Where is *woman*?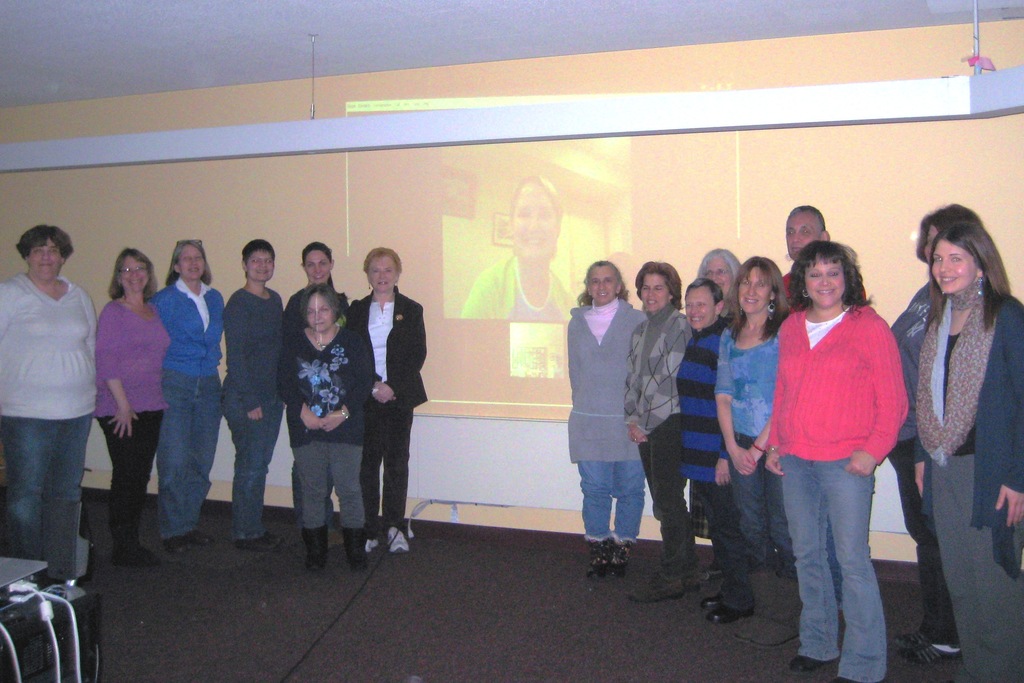
select_region(669, 281, 765, 625).
